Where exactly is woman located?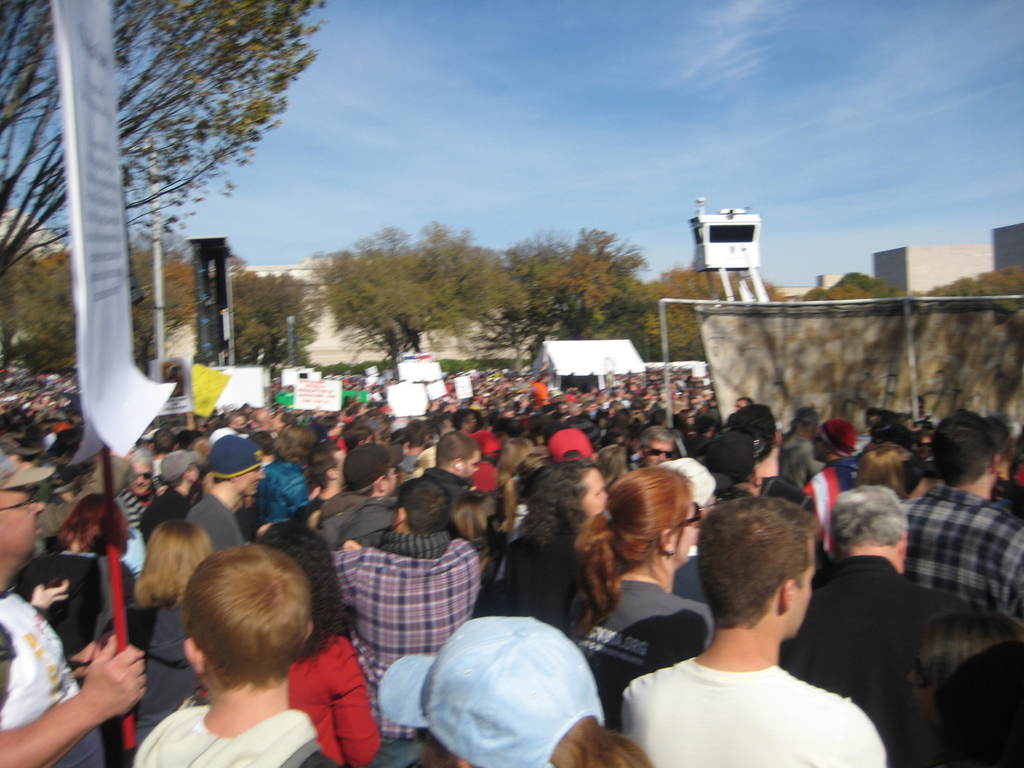
Its bounding box is {"left": 256, "top": 420, "right": 319, "bottom": 524}.
